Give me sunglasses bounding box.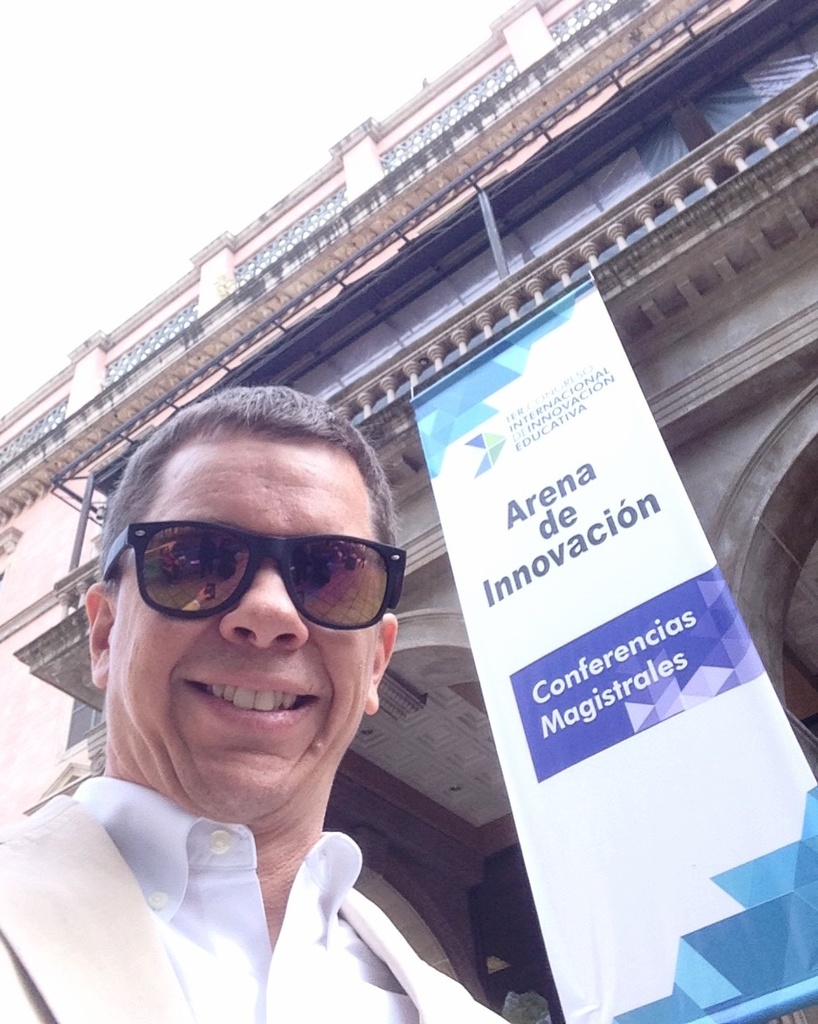
bbox=[101, 516, 403, 631].
